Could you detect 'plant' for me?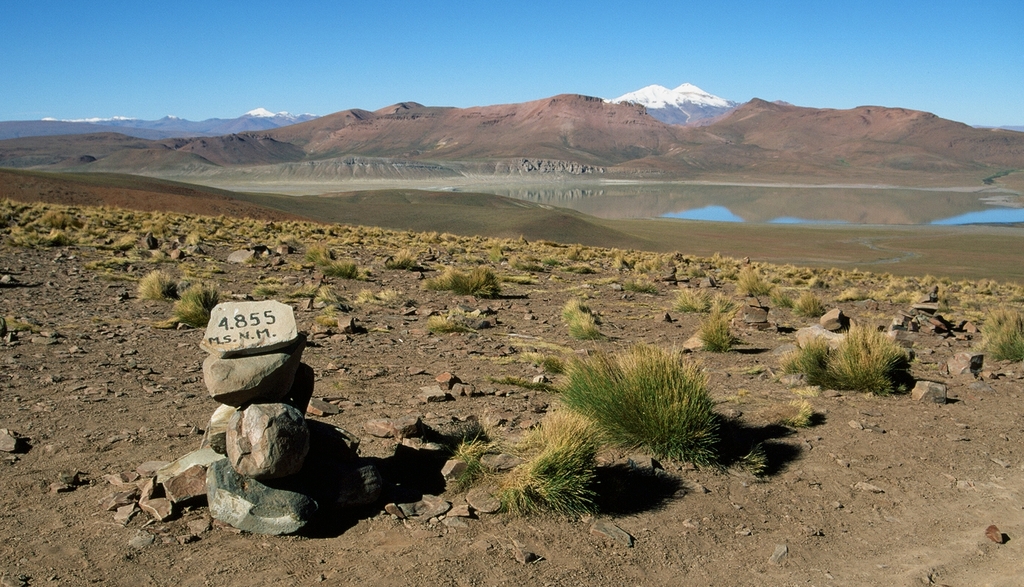
Detection result: <box>822,321,913,397</box>.
